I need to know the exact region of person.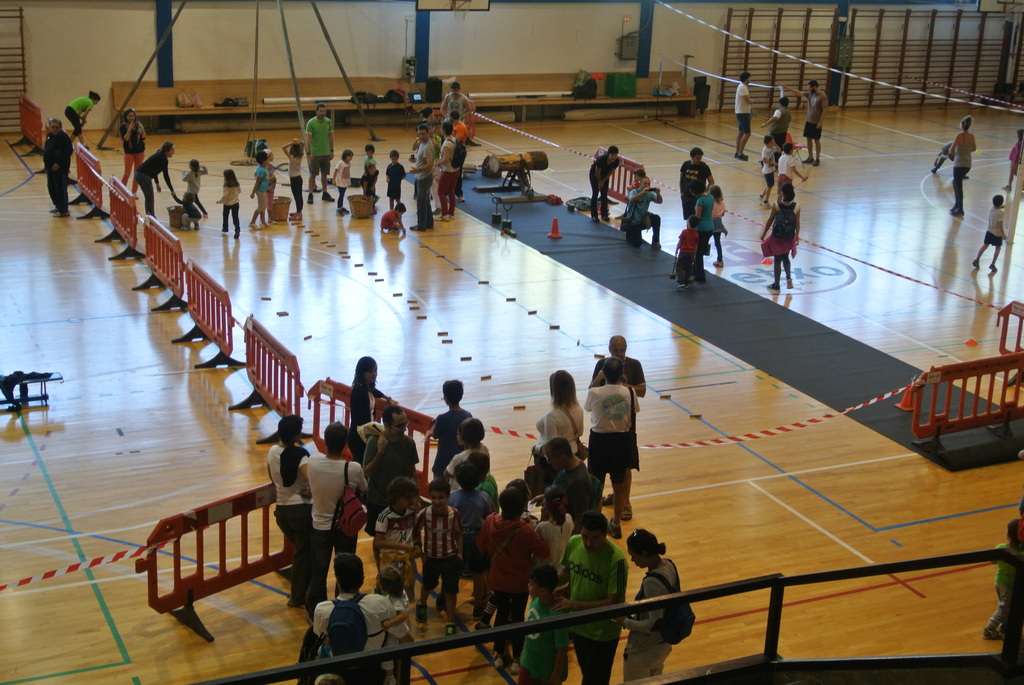
Region: Rect(242, 156, 271, 227).
